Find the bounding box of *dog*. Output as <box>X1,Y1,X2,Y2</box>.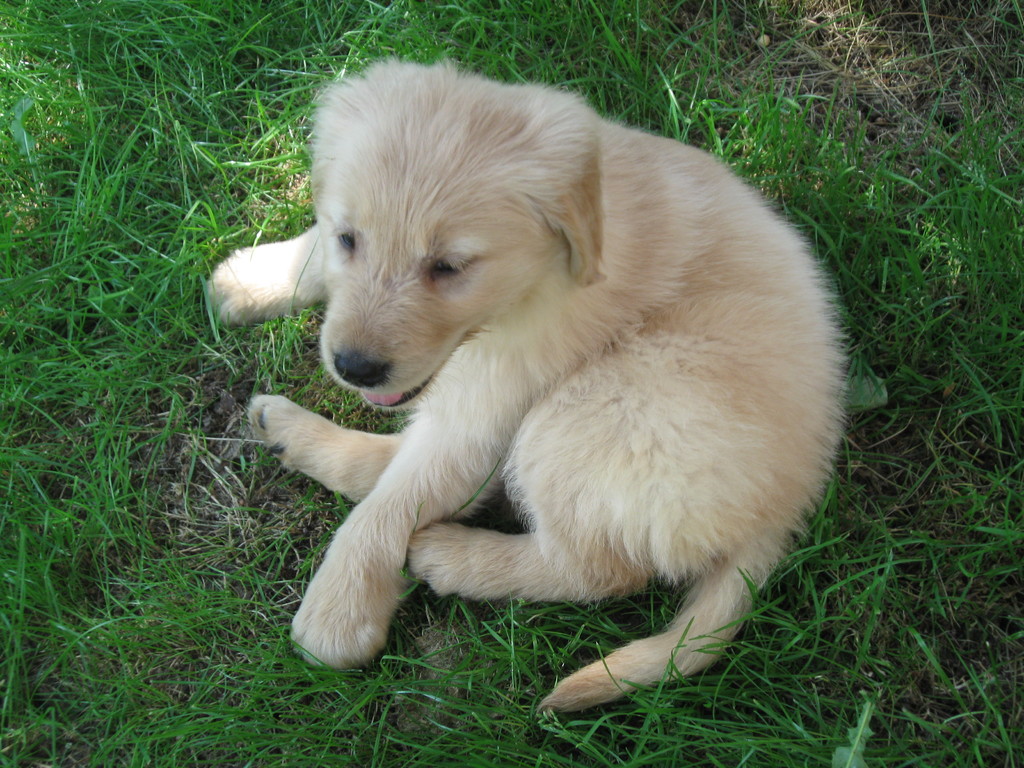
<box>202,54,849,709</box>.
